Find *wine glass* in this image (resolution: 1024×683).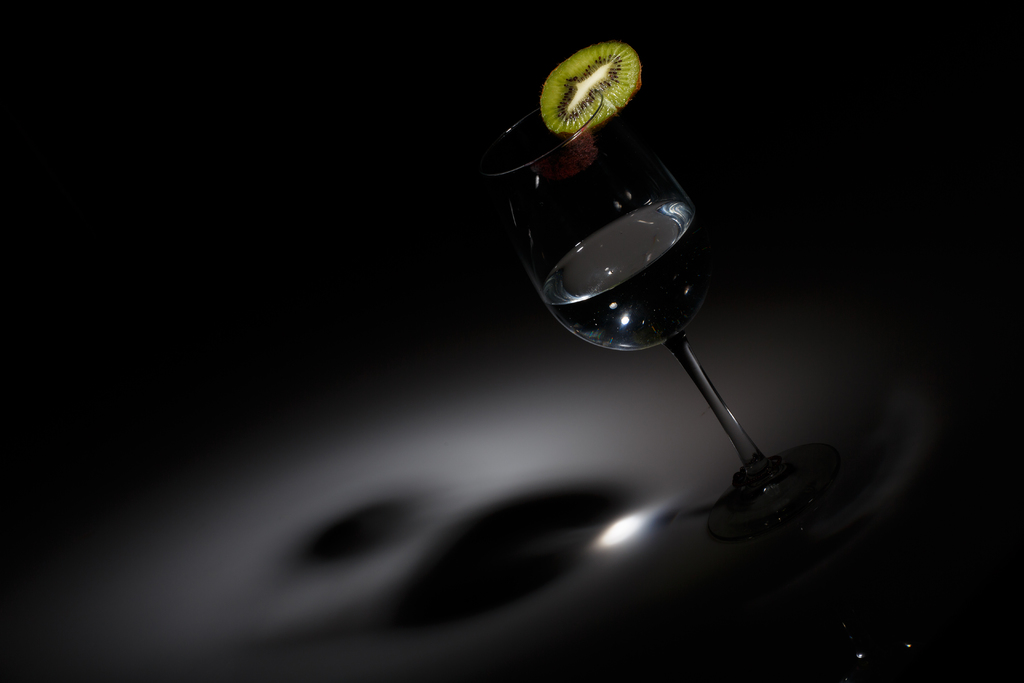
Rect(481, 81, 837, 544).
